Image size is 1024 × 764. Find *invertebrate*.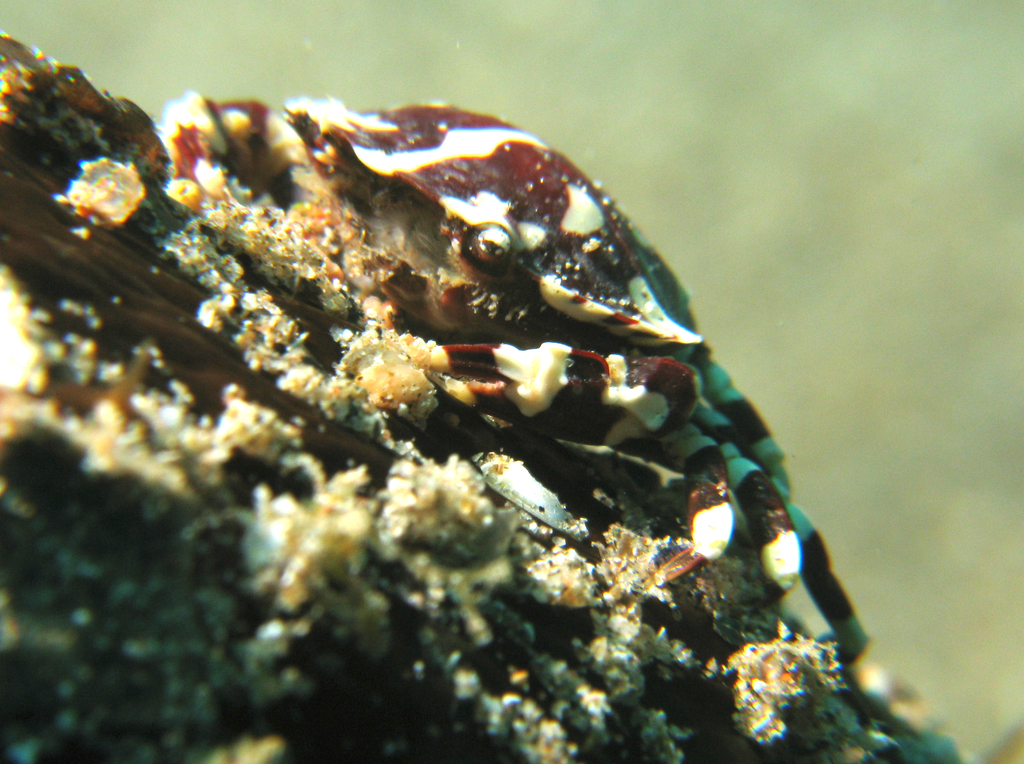
[left=150, top=94, right=884, bottom=673].
